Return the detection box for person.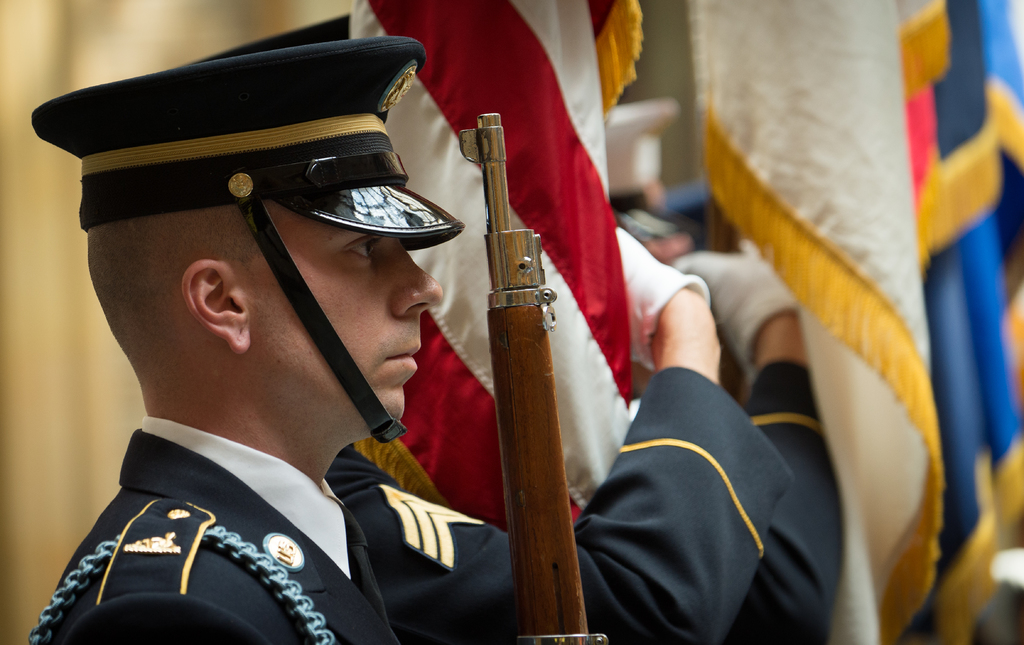
x1=646, y1=233, x2=850, y2=644.
